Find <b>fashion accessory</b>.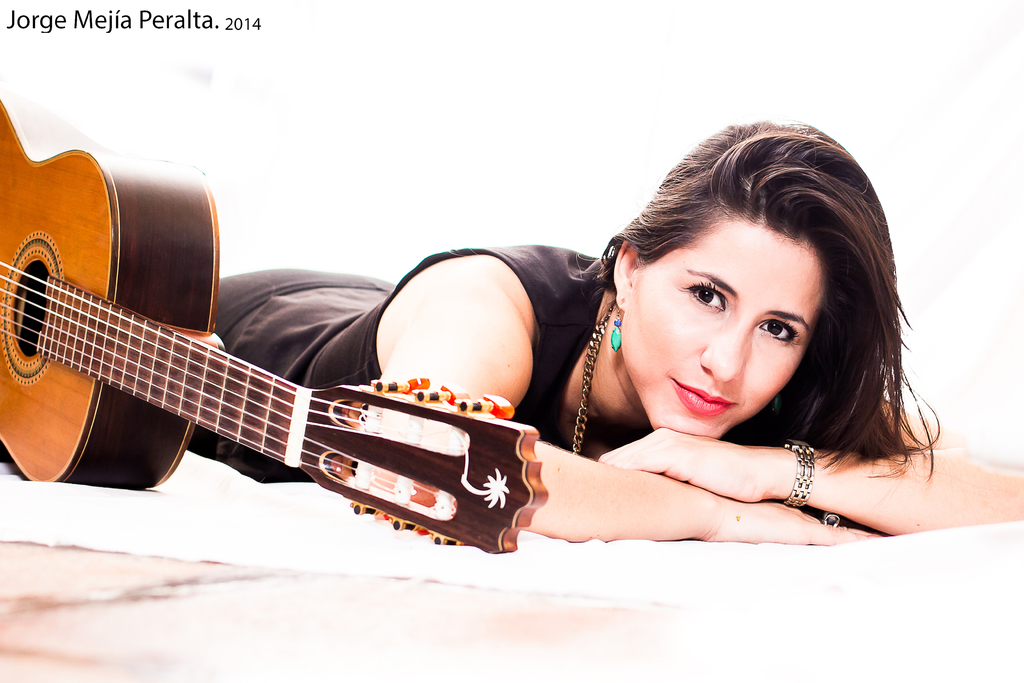
left=822, top=514, right=840, bottom=527.
